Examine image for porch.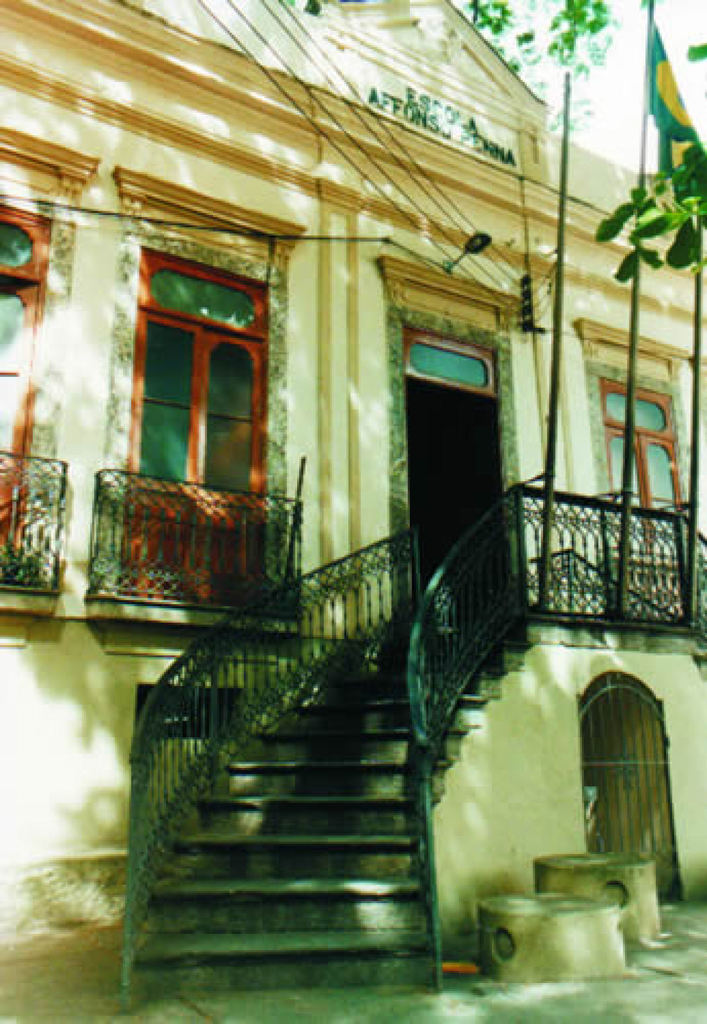
Examination result: <region>0, 317, 669, 1011</region>.
